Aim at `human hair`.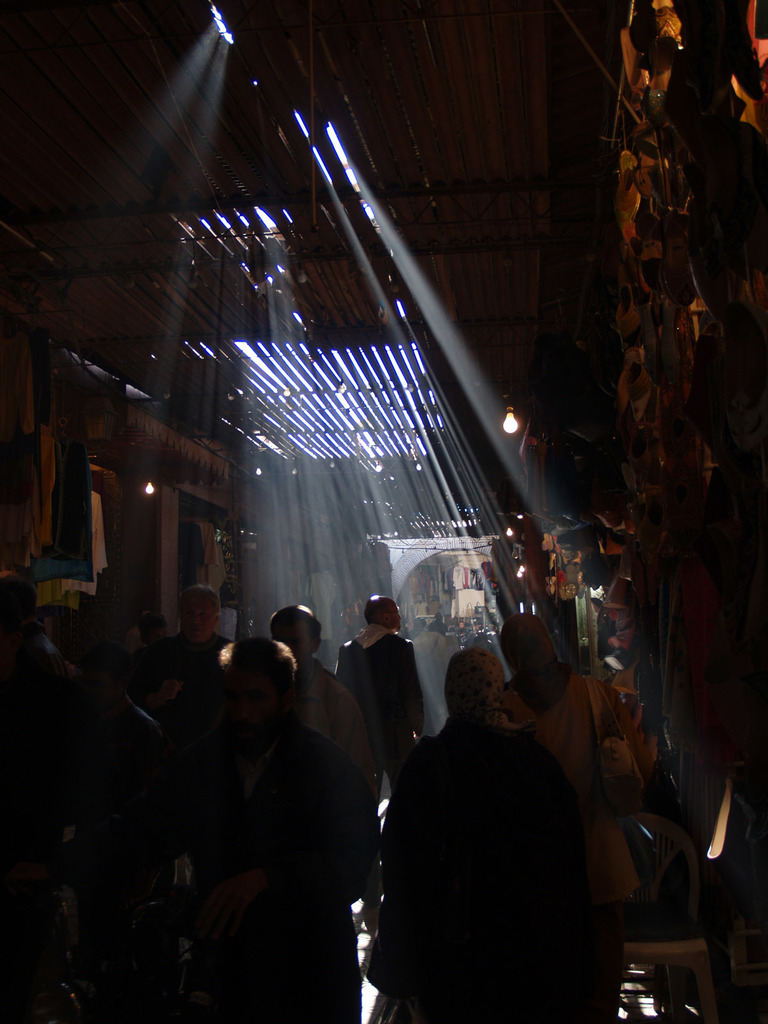
Aimed at [left=217, top=632, right=306, bottom=697].
